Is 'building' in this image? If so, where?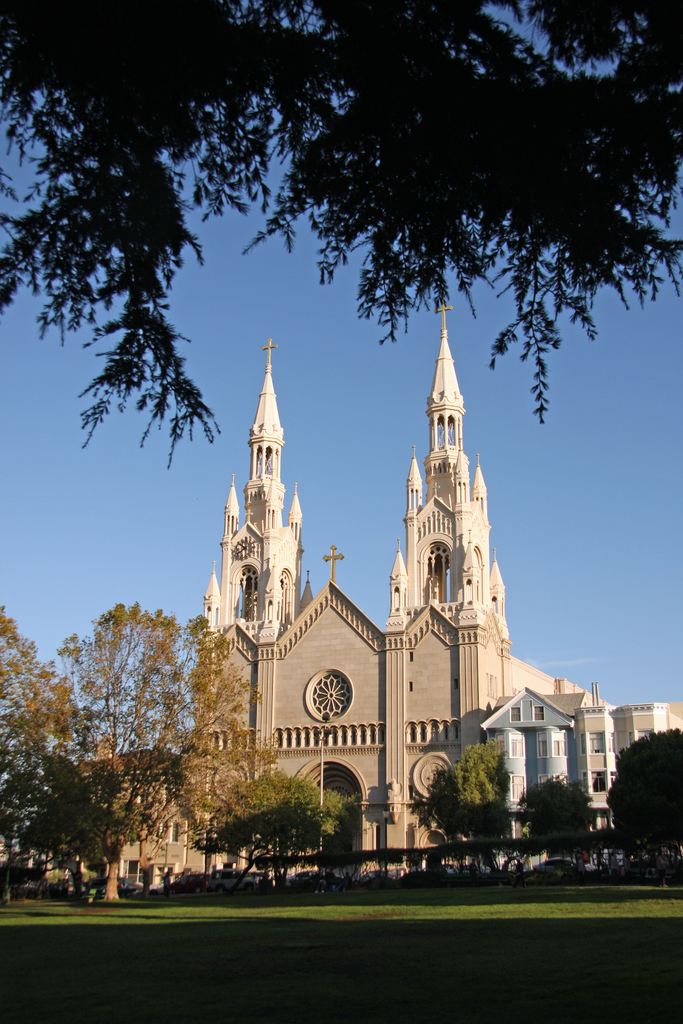
Yes, at rect(467, 681, 579, 854).
